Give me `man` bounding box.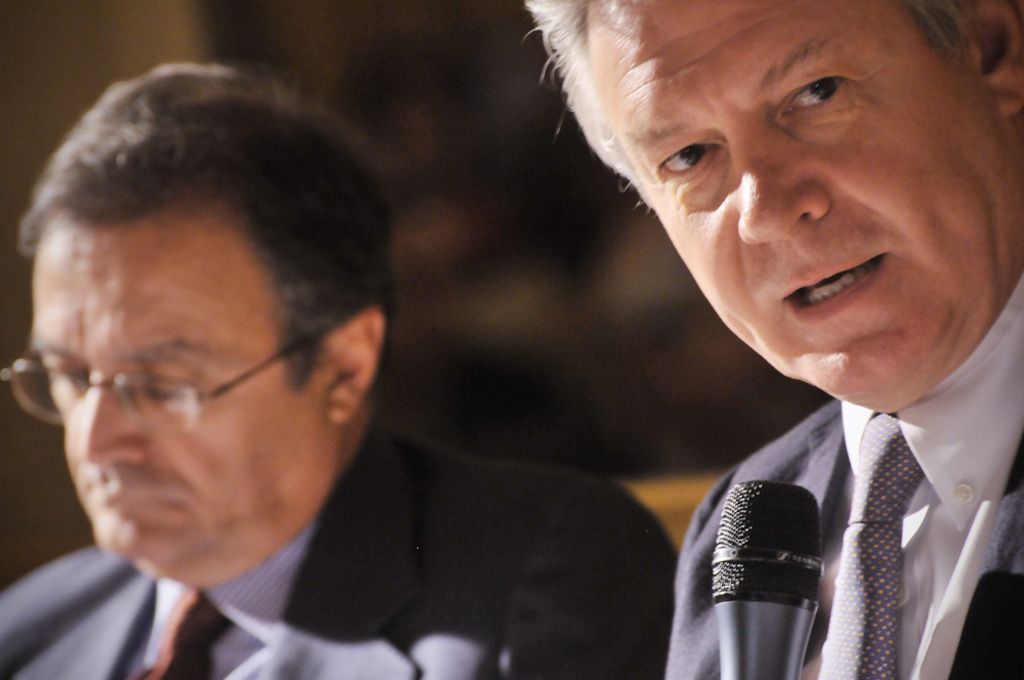
rect(511, 0, 1023, 678).
